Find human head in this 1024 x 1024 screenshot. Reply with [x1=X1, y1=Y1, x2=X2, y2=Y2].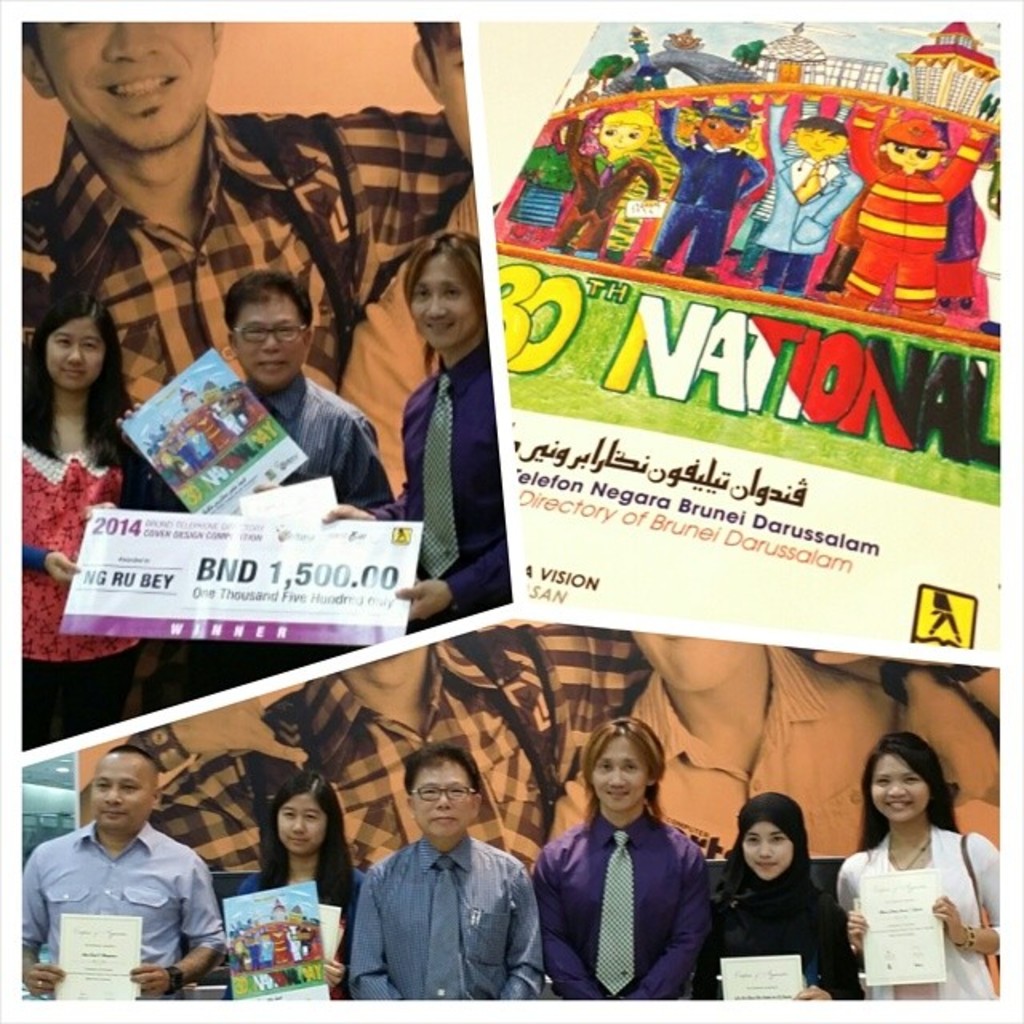
[x1=672, y1=99, x2=712, y2=138].
